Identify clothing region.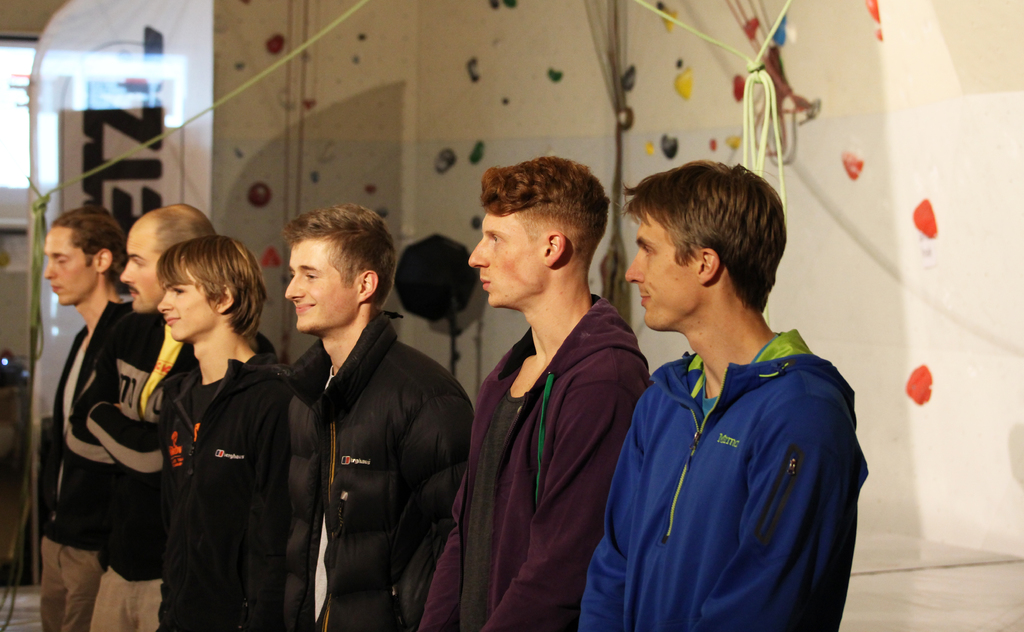
Region: left=278, top=305, right=477, bottom=631.
